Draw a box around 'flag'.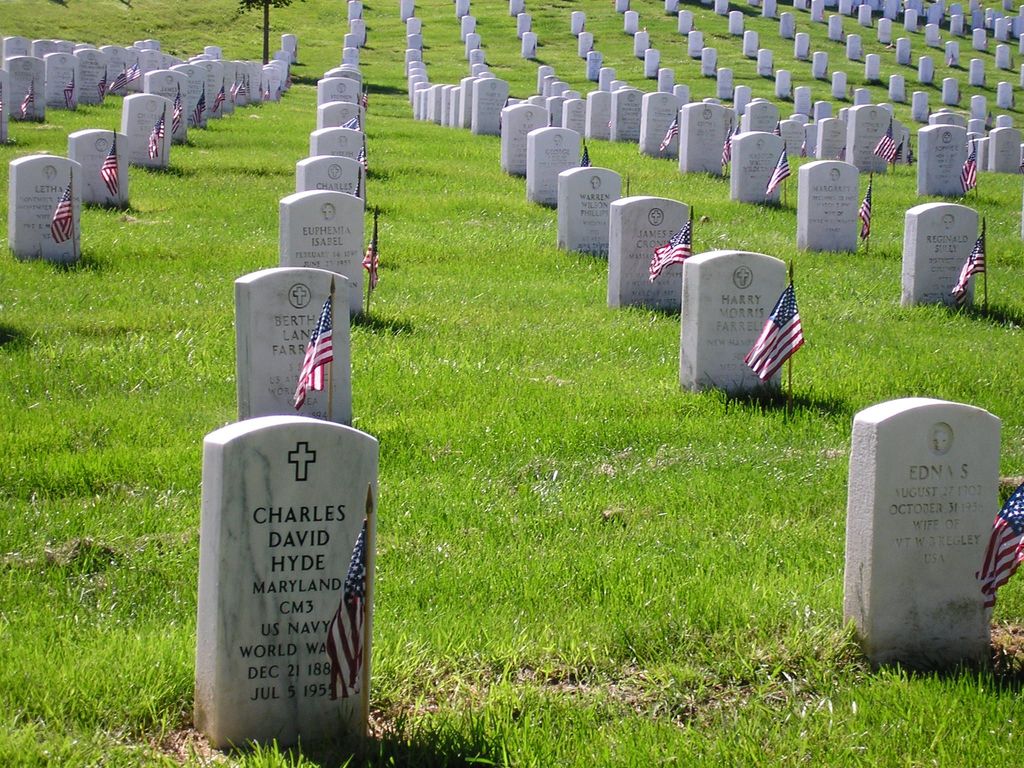
pyautogui.locateOnScreen(212, 79, 225, 120).
